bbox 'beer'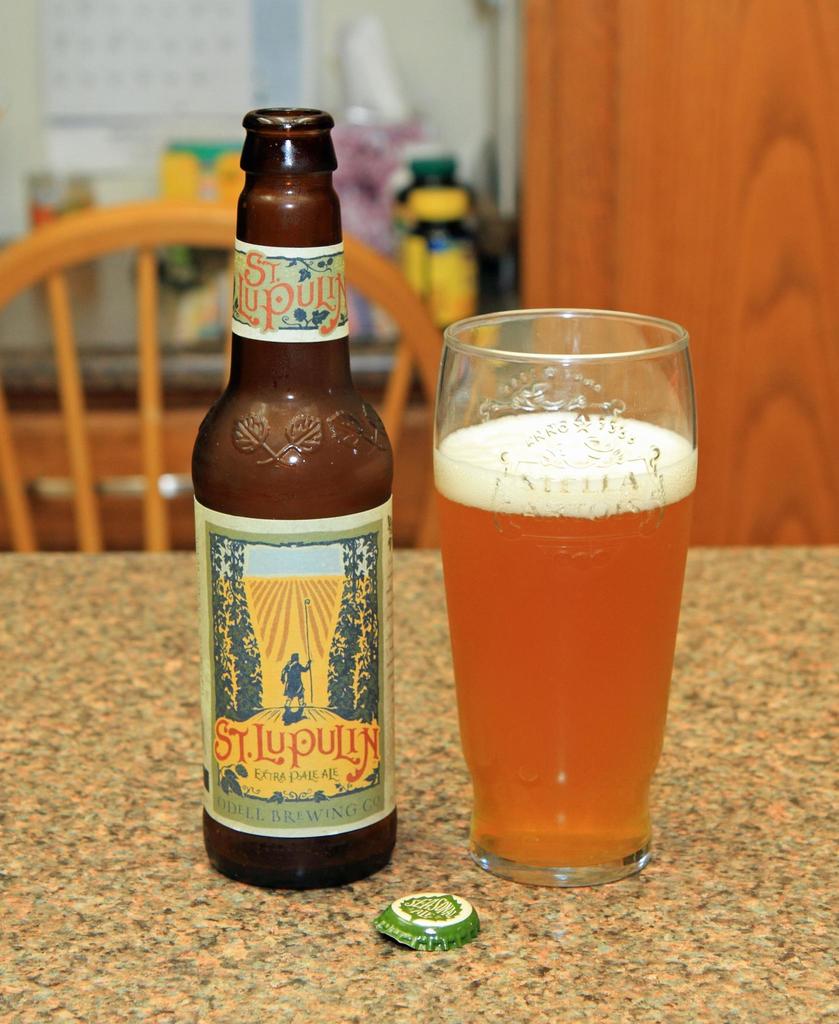
(436,417,696,879)
